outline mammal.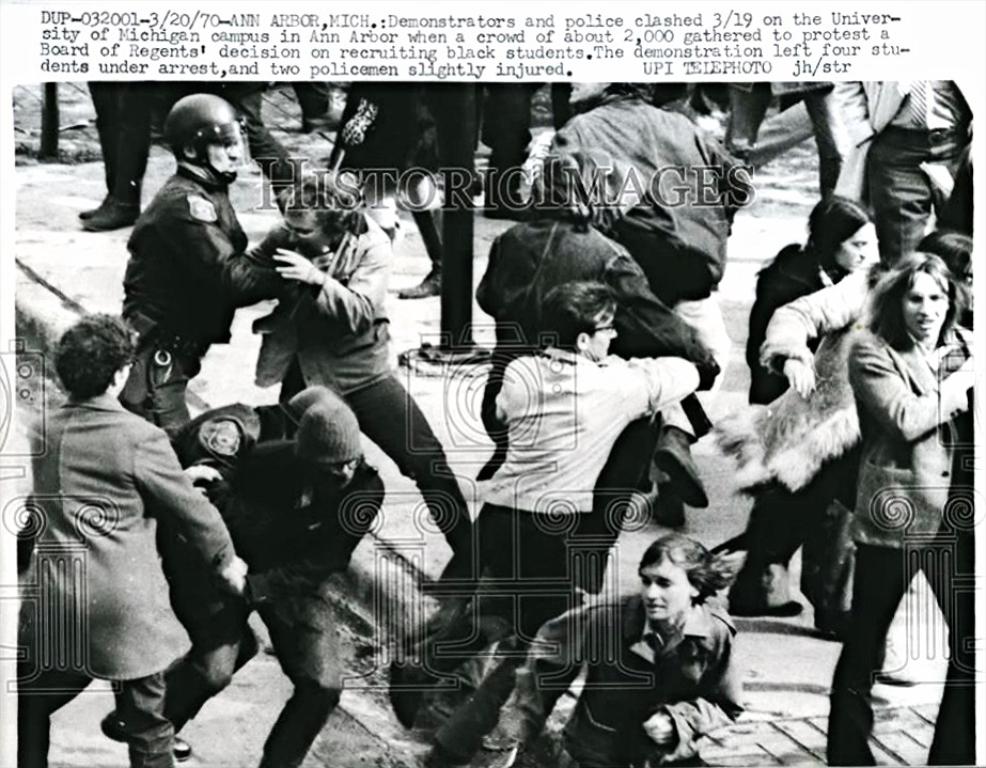
Outline: {"x1": 78, "y1": 77, "x2": 151, "y2": 224}.
